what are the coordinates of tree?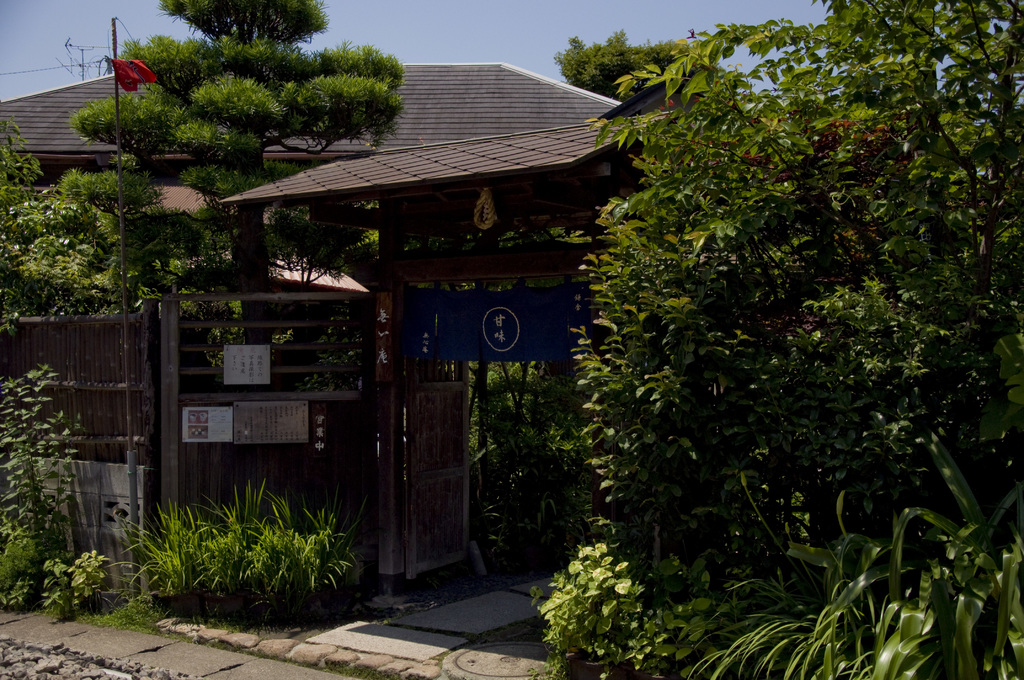
568,0,1023,679.
